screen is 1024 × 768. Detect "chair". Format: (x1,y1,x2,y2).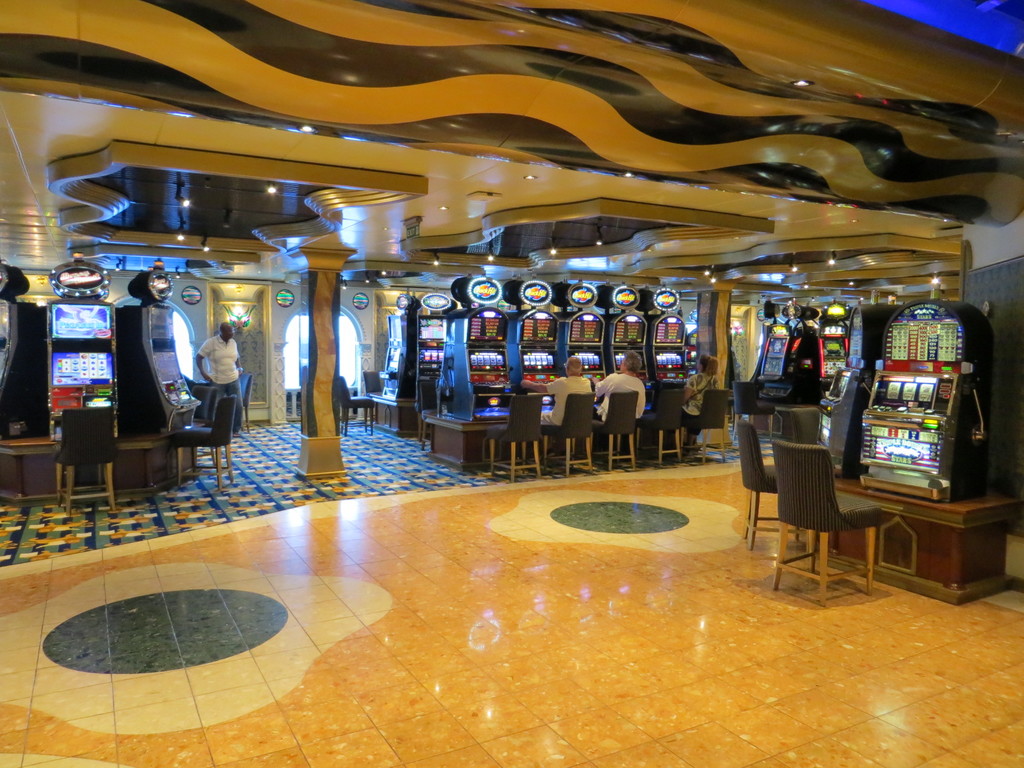
(546,397,604,479).
